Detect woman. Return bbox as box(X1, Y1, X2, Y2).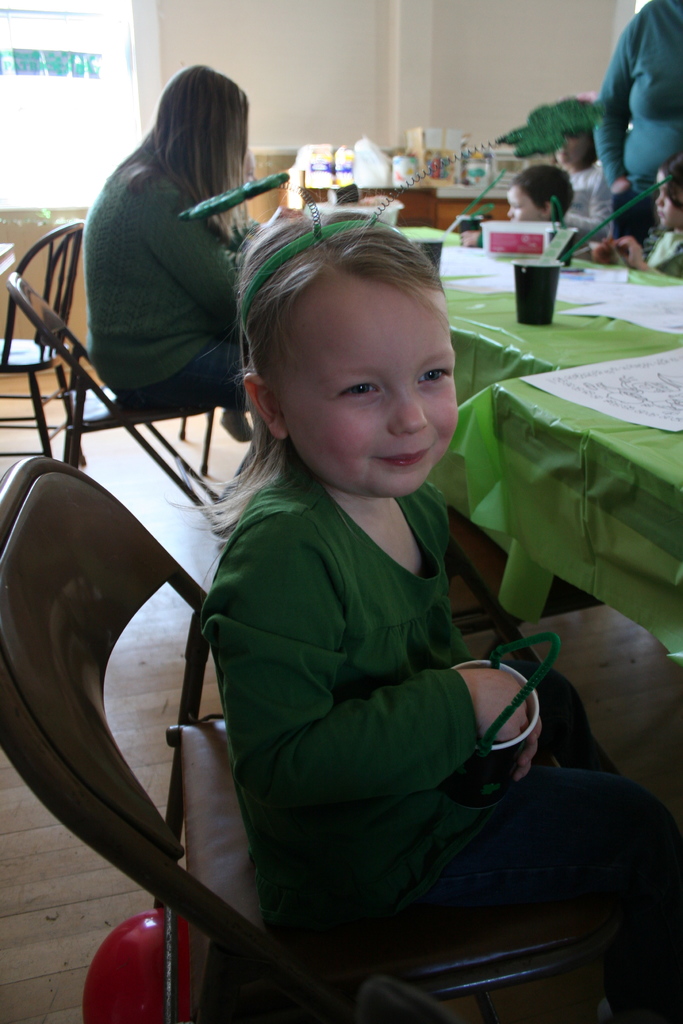
box(579, 1, 682, 253).
